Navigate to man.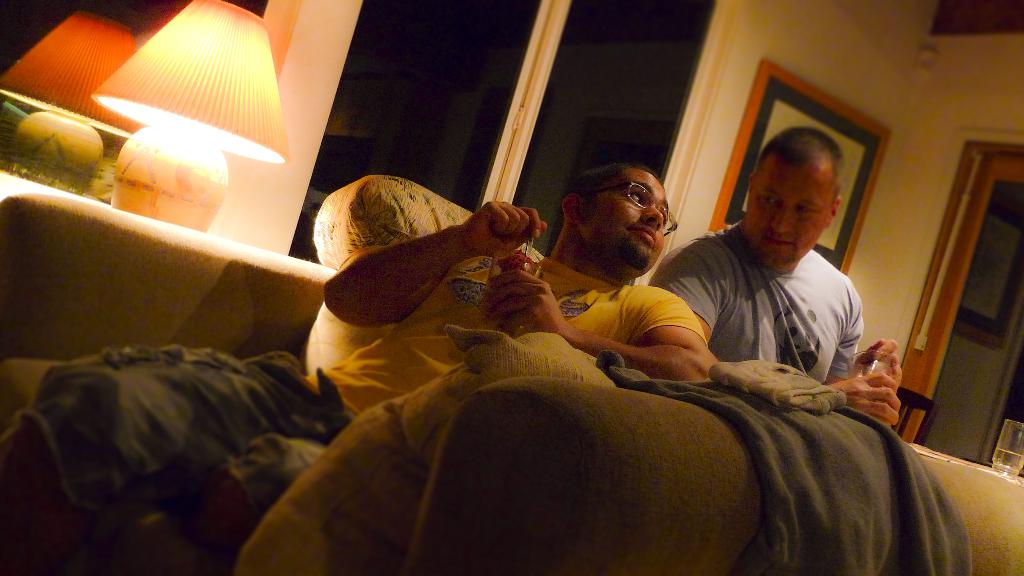
Navigation target: {"left": 0, "top": 165, "right": 715, "bottom": 575}.
